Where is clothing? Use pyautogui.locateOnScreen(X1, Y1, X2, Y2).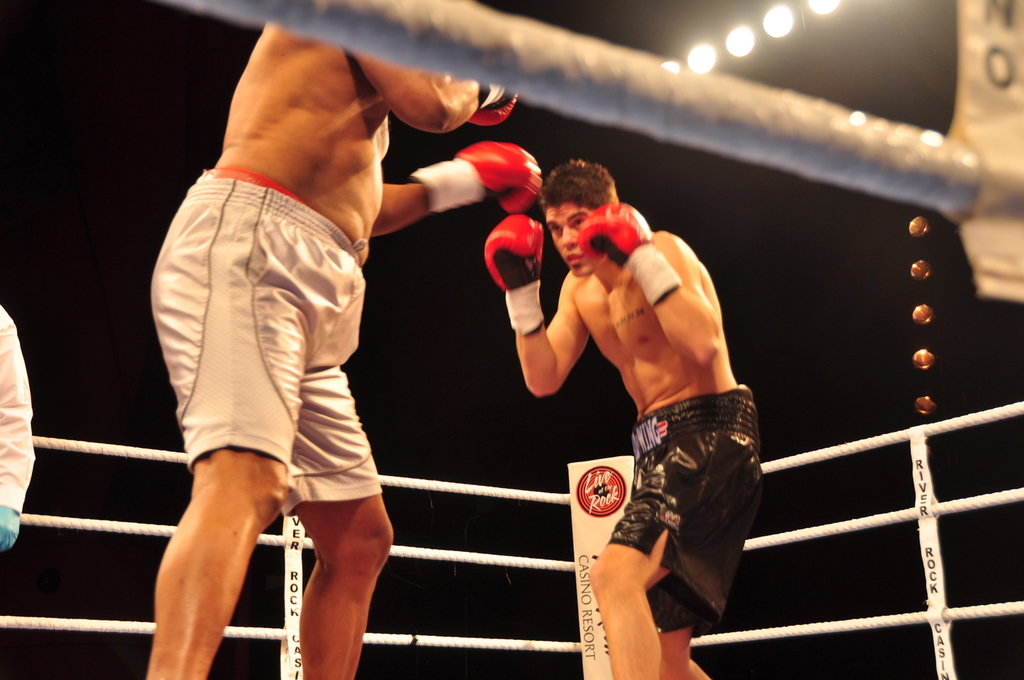
pyautogui.locateOnScreen(147, 85, 425, 547).
